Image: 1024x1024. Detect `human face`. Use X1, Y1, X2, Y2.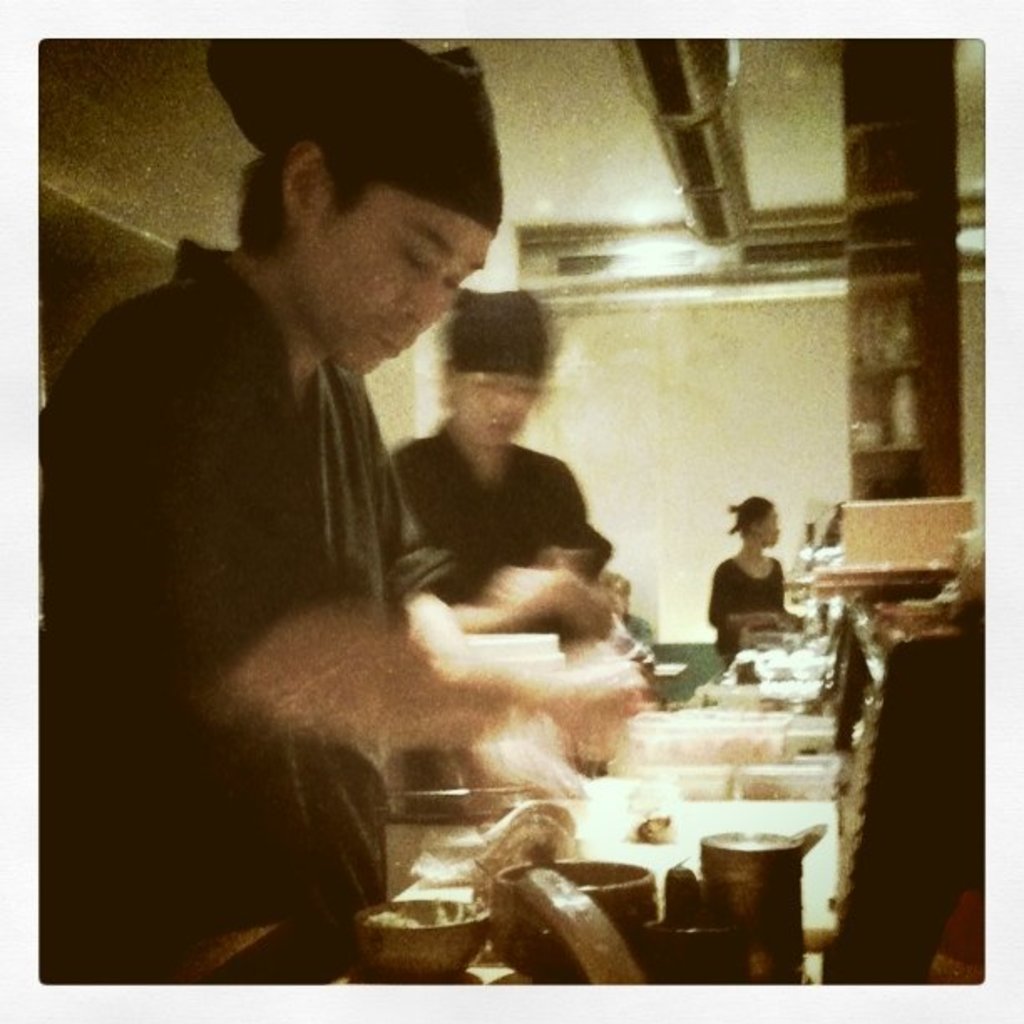
748, 504, 773, 544.
